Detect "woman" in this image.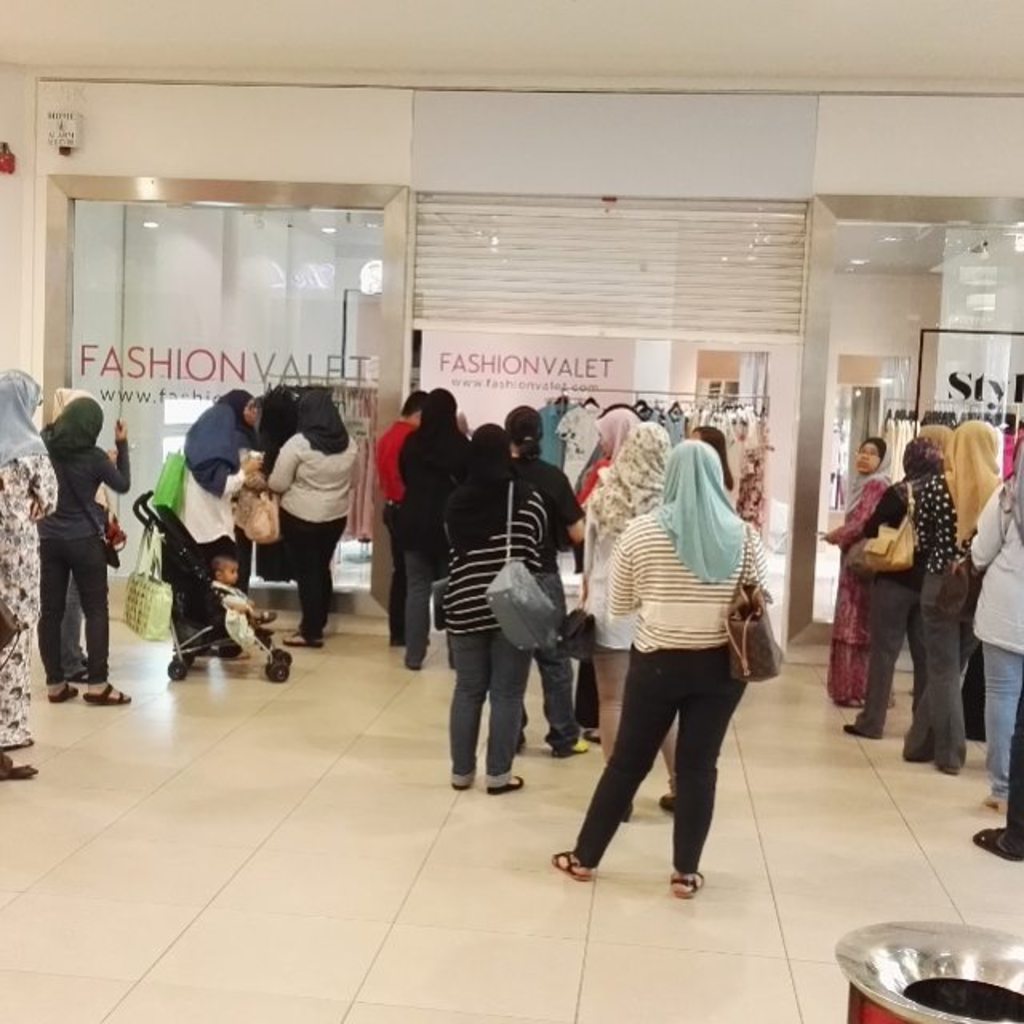
Detection: {"x1": 29, "y1": 392, "x2": 136, "y2": 709}.
